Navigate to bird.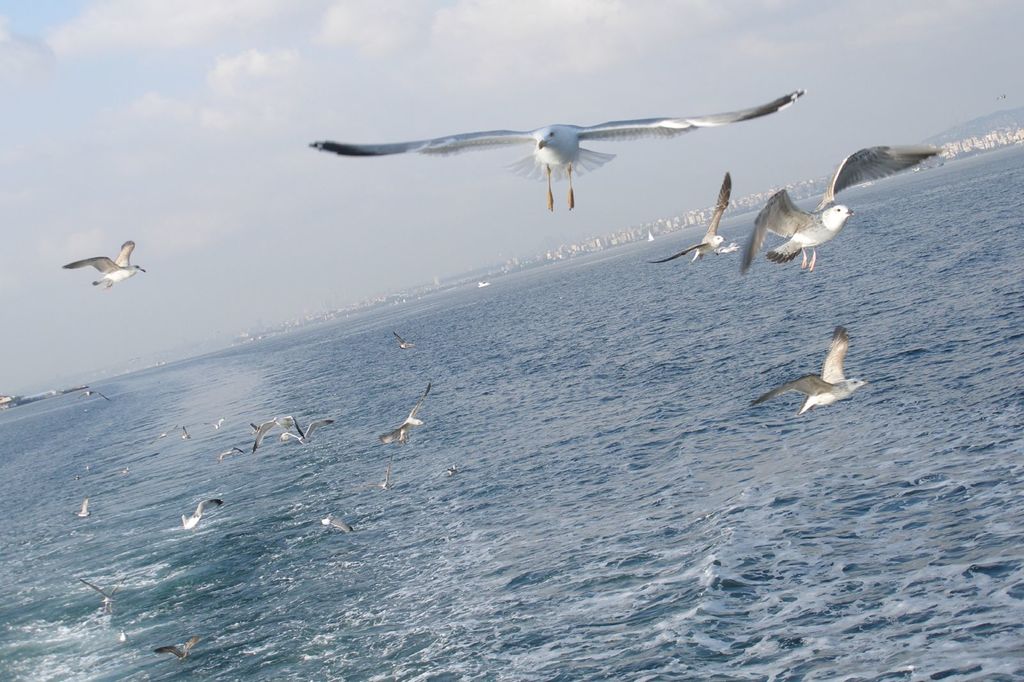
Navigation target: x1=58, y1=231, x2=145, y2=297.
